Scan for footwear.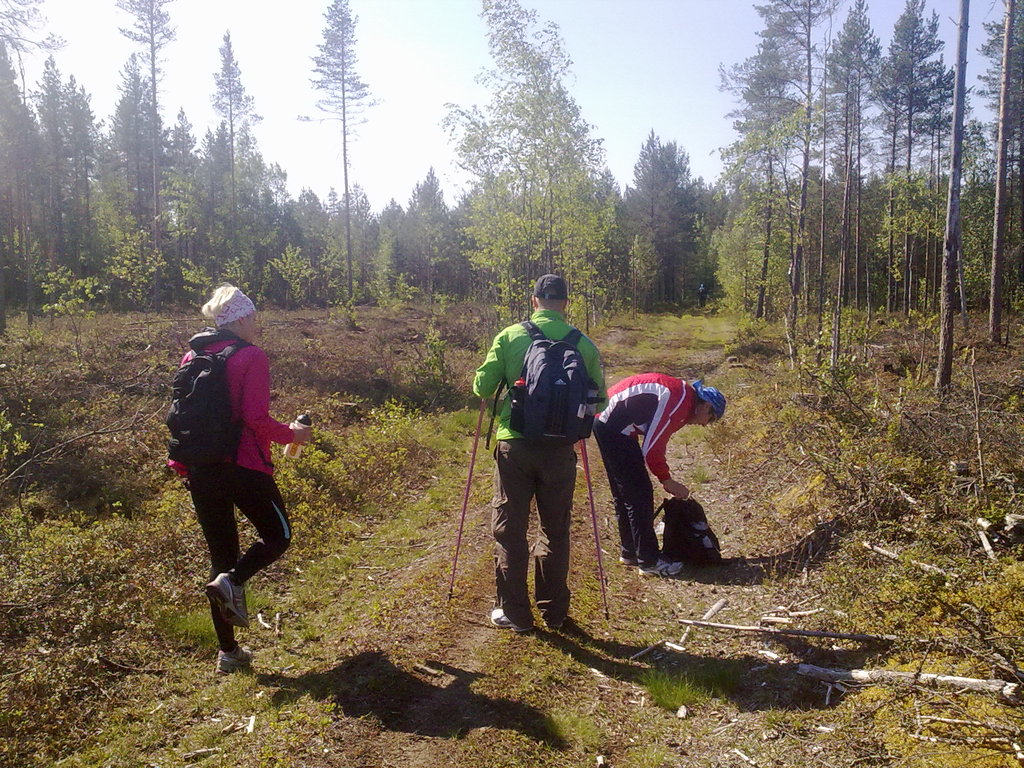
Scan result: Rect(619, 553, 644, 566).
